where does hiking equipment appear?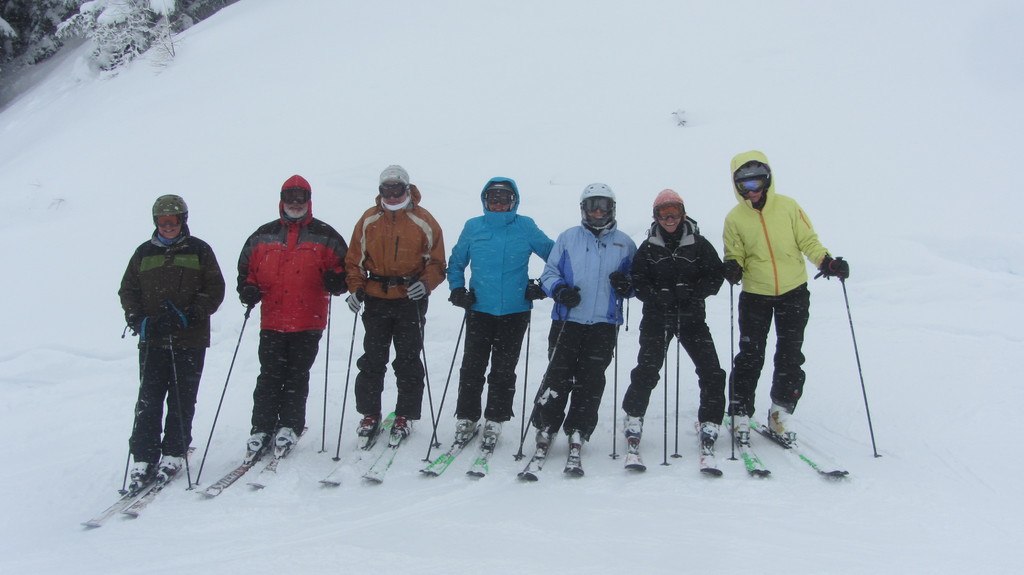
Appears at crop(607, 286, 622, 459).
